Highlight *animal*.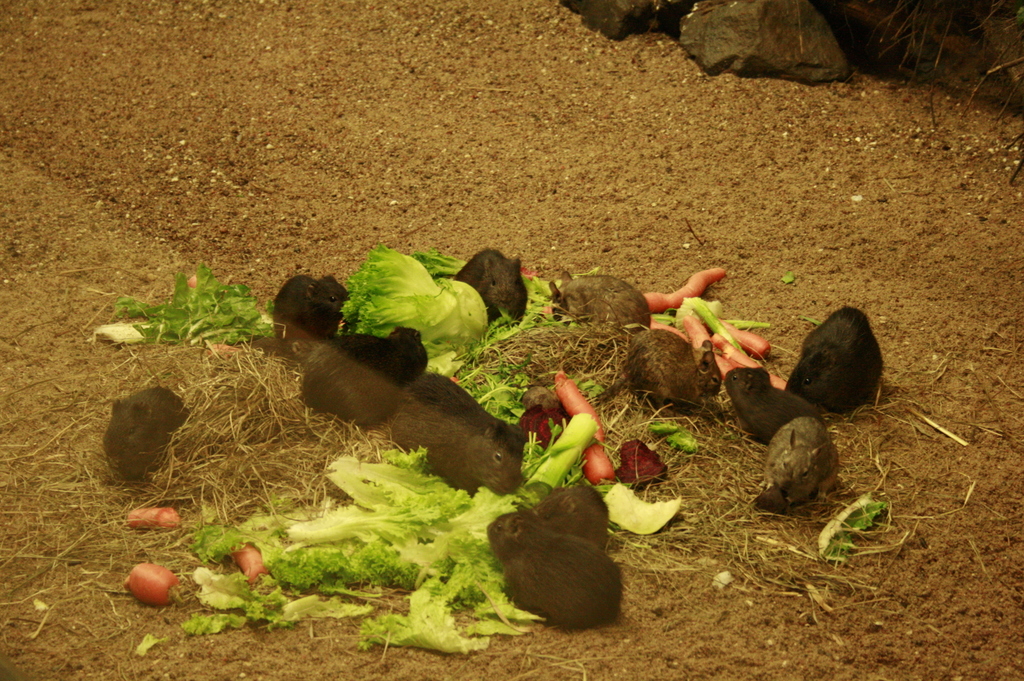
Highlighted region: region(529, 482, 609, 550).
